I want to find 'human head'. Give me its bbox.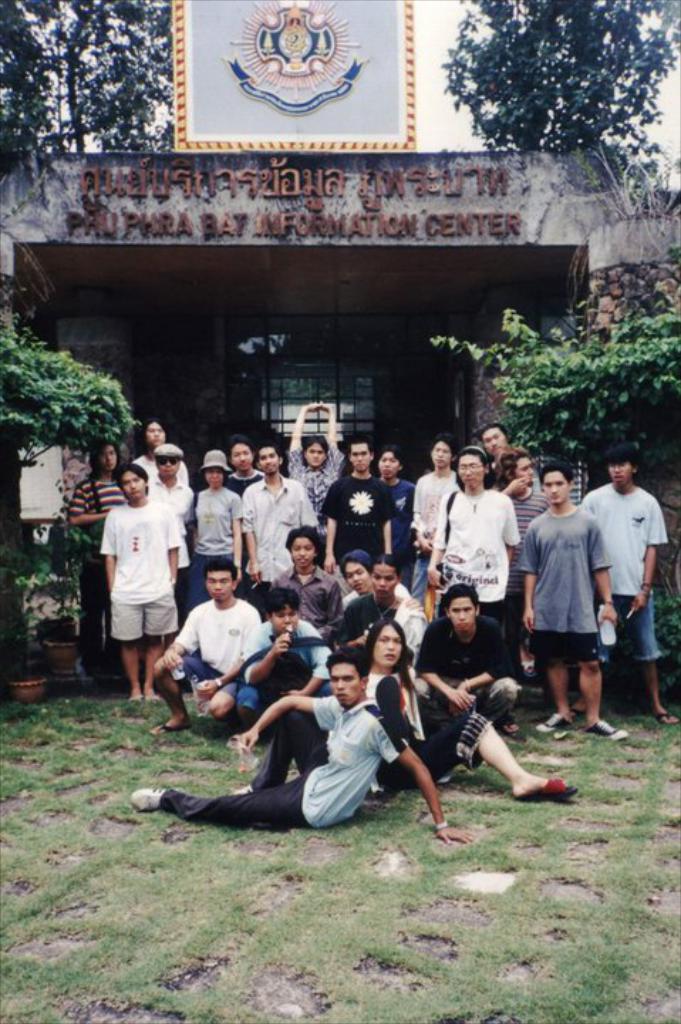
(left=482, top=425, right=508, bottom=454).
